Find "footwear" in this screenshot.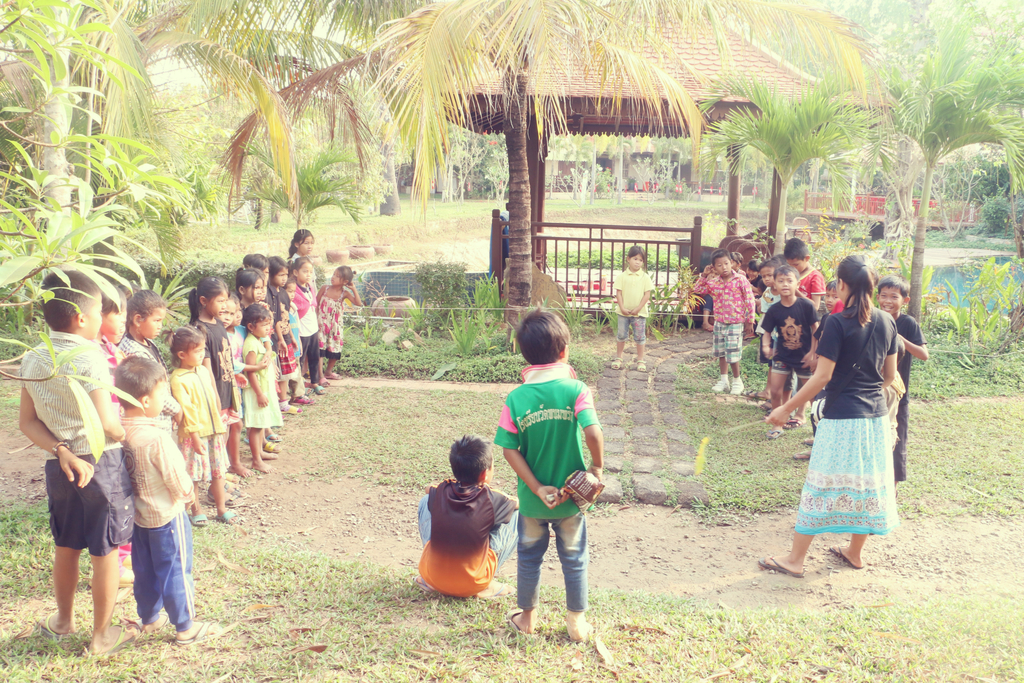
The bounding box for "footwear" is 86,570,130,585.
